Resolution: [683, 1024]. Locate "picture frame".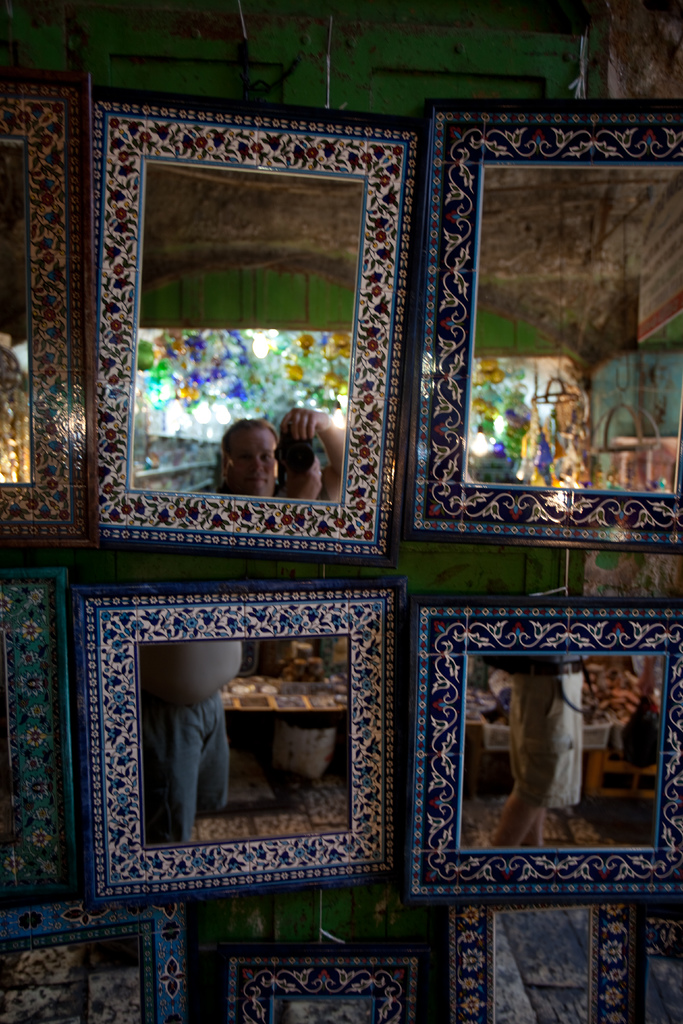
select_region(211, 949, 420, 1023).
